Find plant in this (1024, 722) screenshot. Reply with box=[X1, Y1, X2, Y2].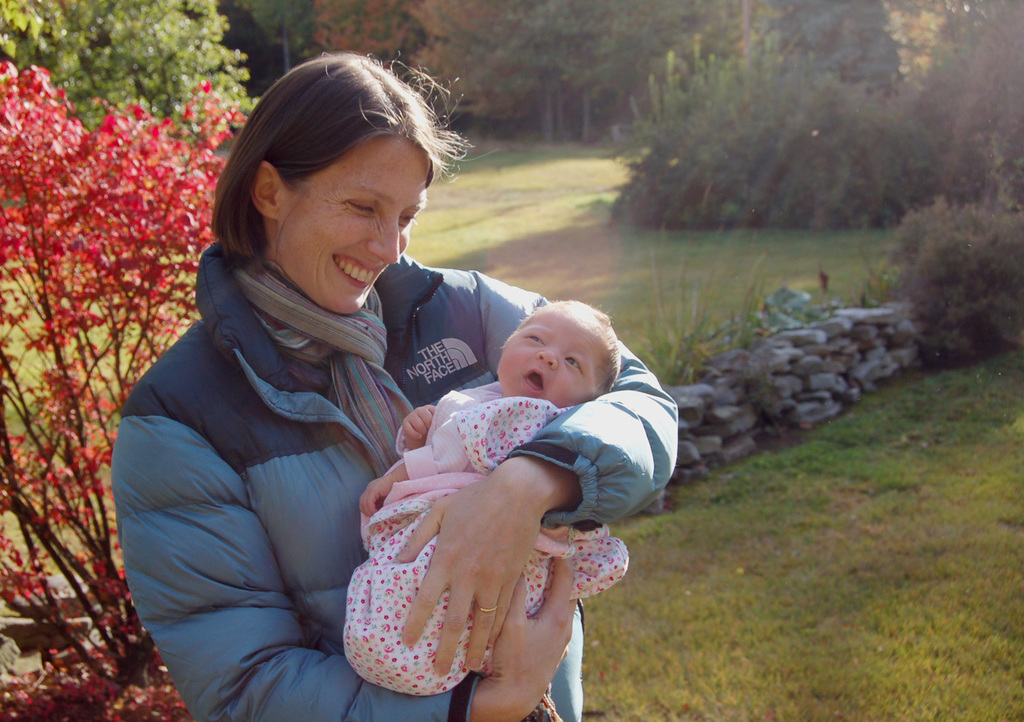
box=[882, 194, 1023, 363].
